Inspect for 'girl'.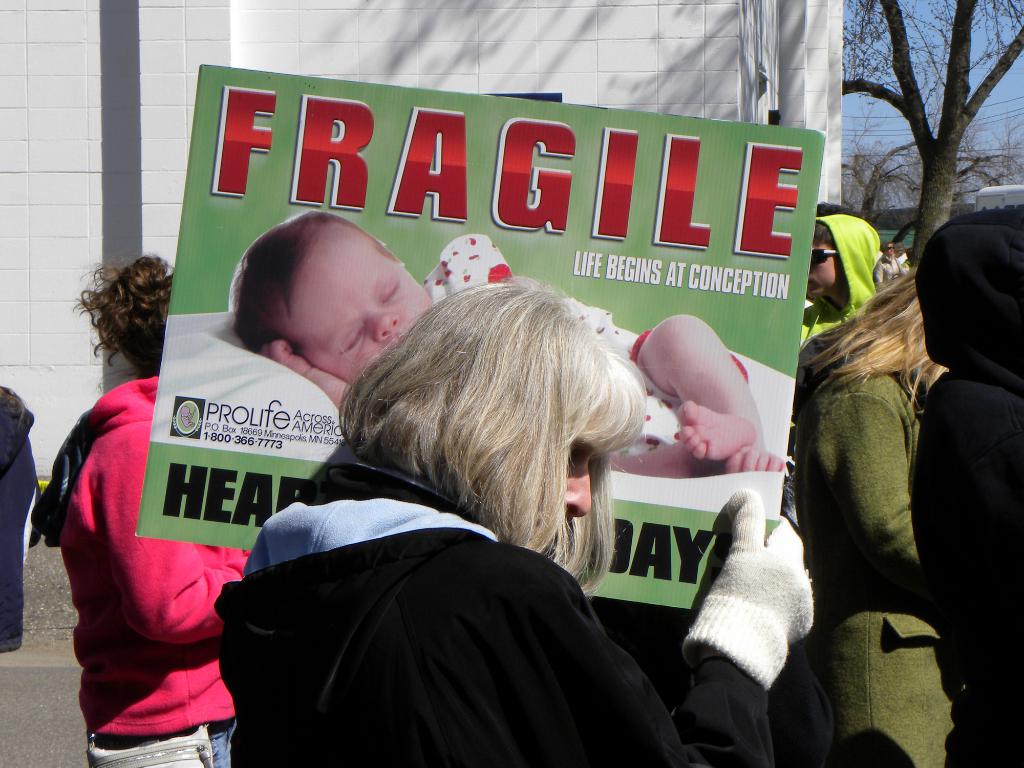
Inspection: {"x1": 210, "y1": 264, "x2": 863, "y2": 767}.
